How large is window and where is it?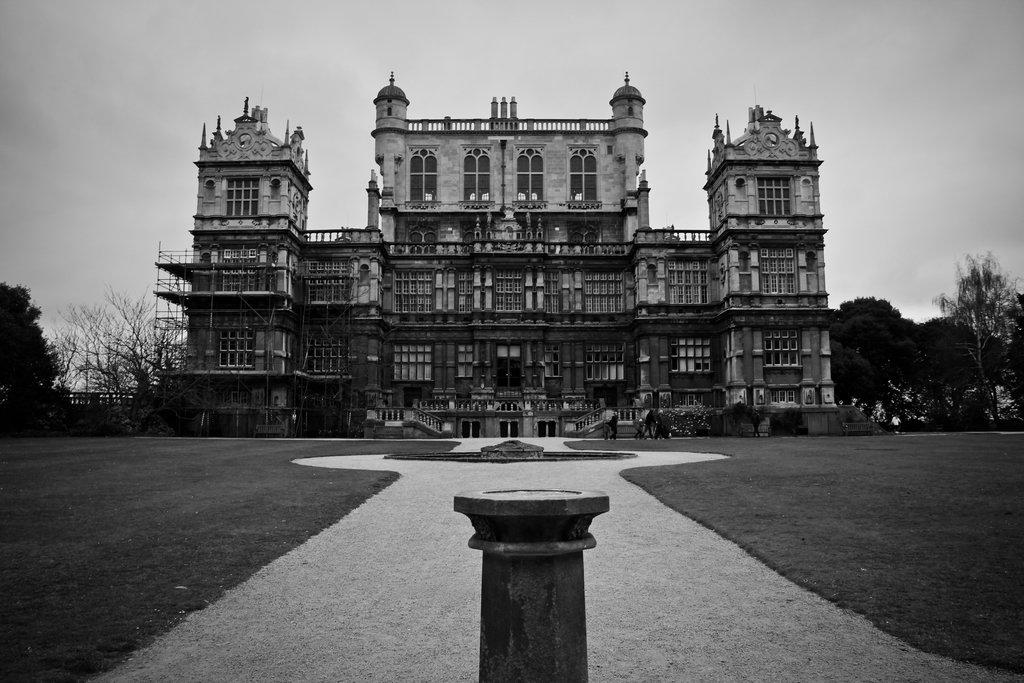
Bounding box: detection(582, 338, 636, 391).
